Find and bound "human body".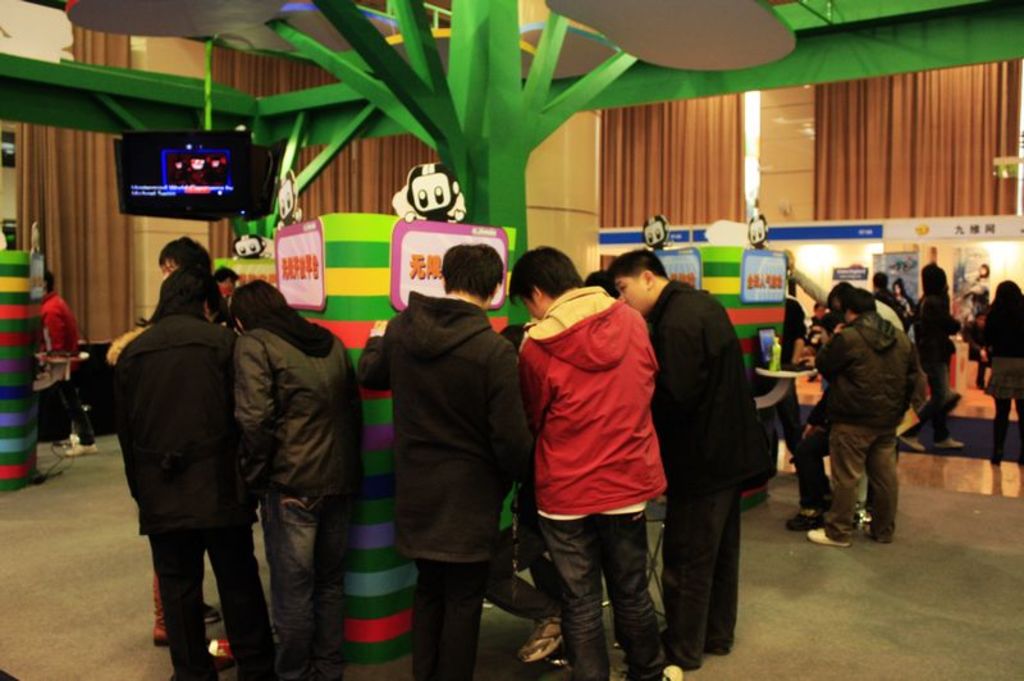
Bound: <region>640, 274, 762, 680</region>.
